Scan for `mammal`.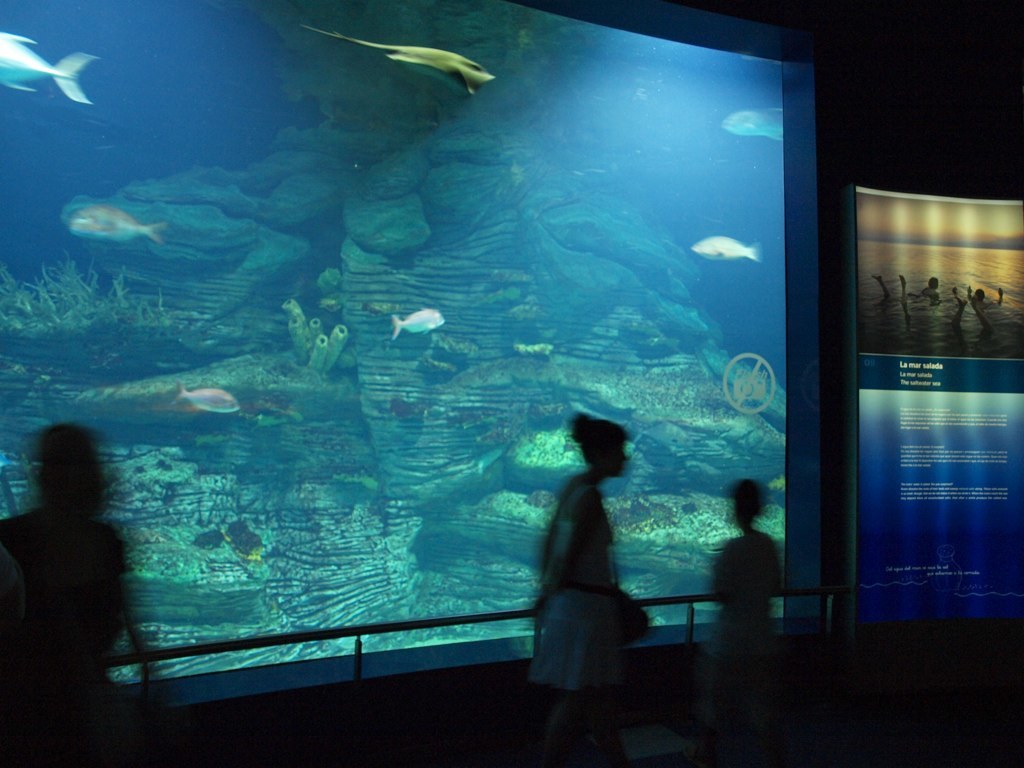
Scan result: 713, 472, 793, 660.
